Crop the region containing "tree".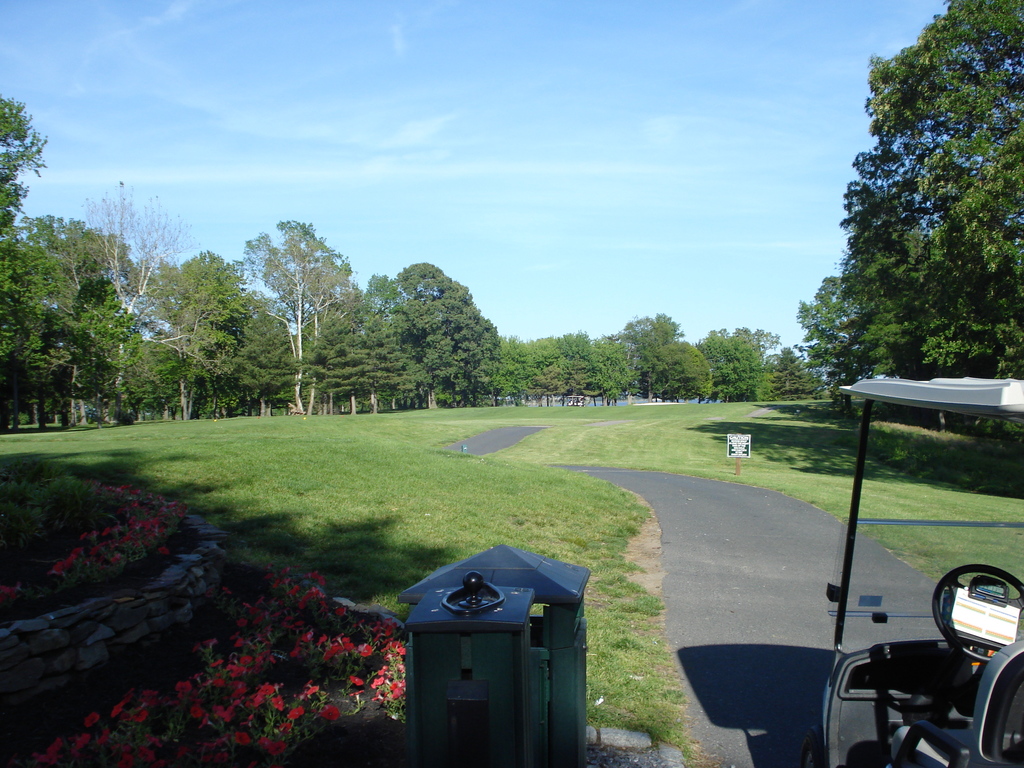
Crop region: region(300, 307, 403, 408).
